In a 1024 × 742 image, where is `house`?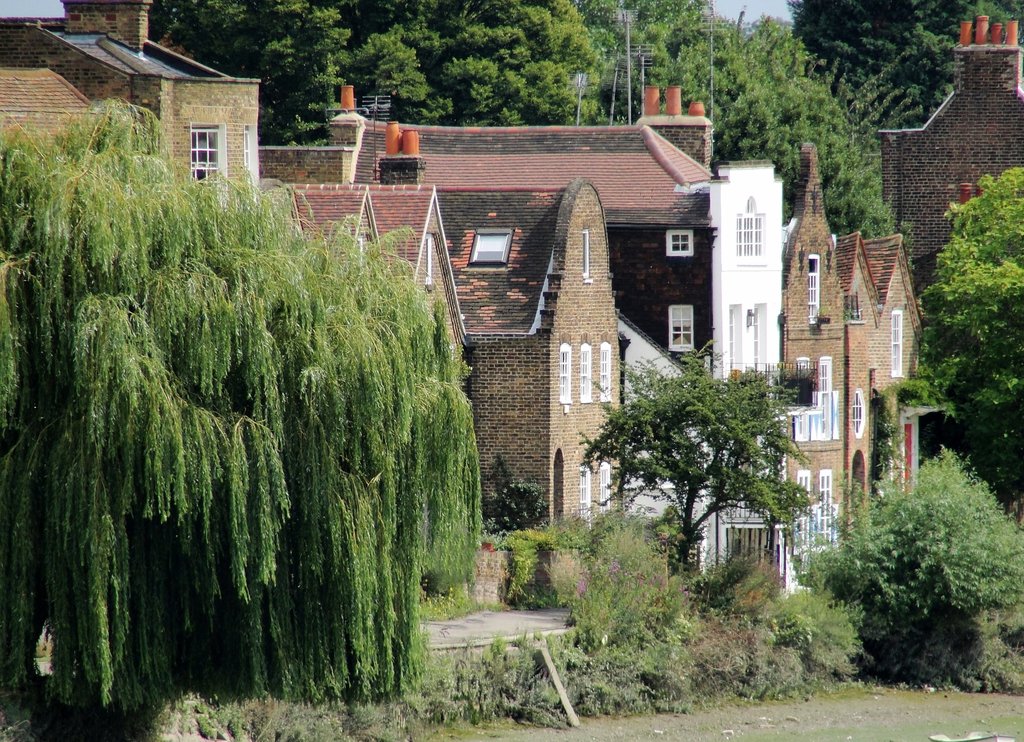
(283, 182, 474, 354).
